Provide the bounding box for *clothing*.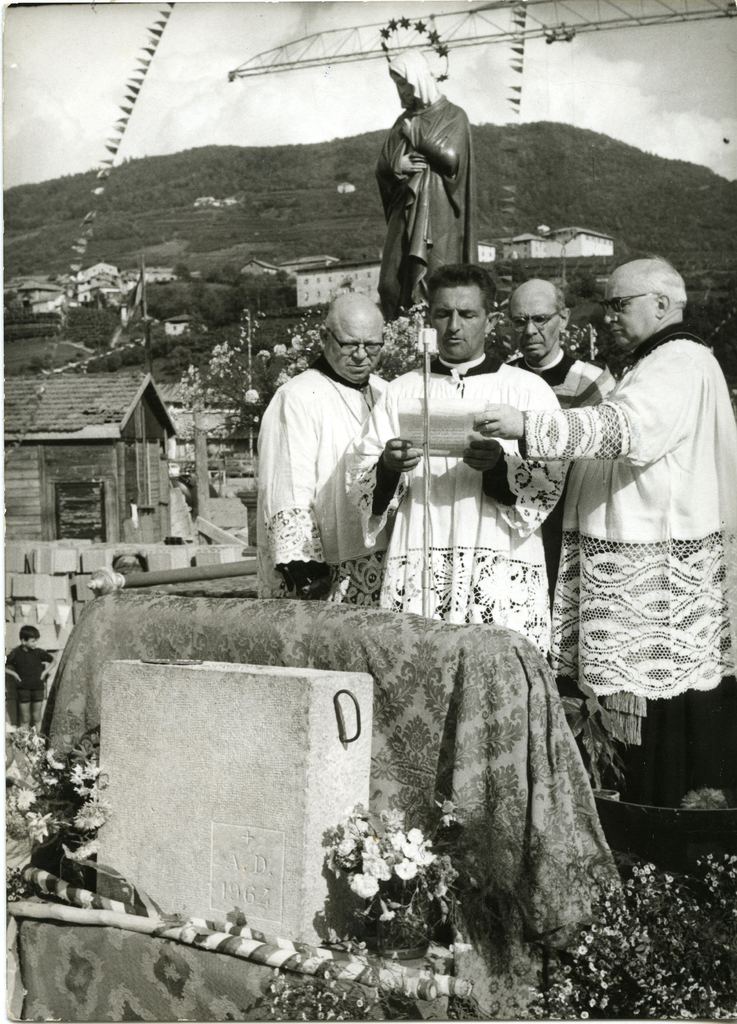
select_region(505, 262, 718, 715).
